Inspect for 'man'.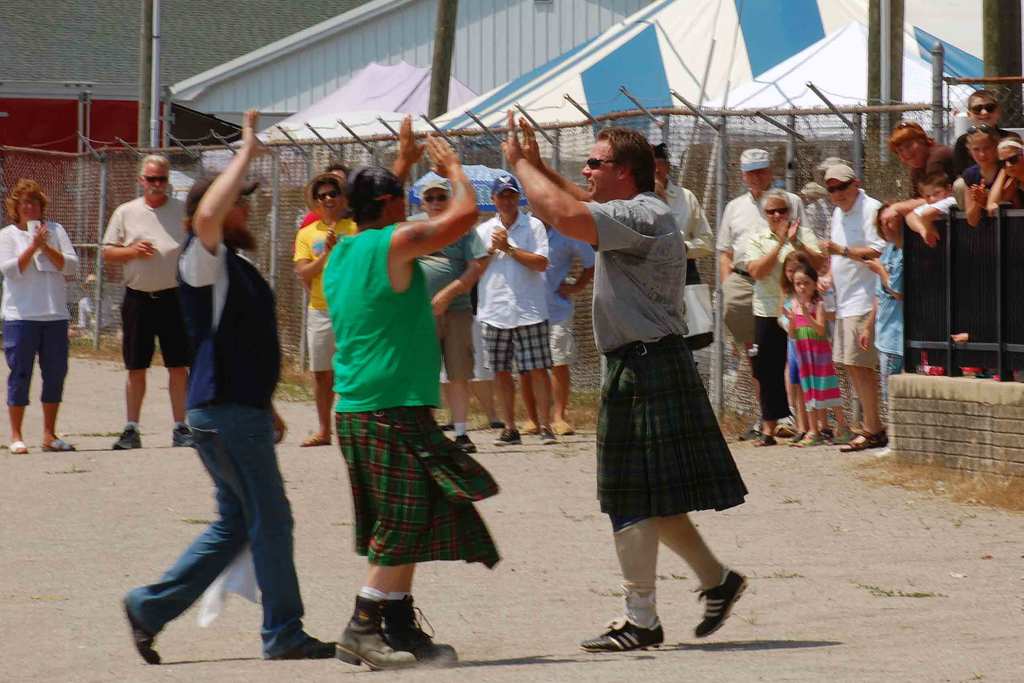
Inspection: detection(97, 152, 204, 452).
